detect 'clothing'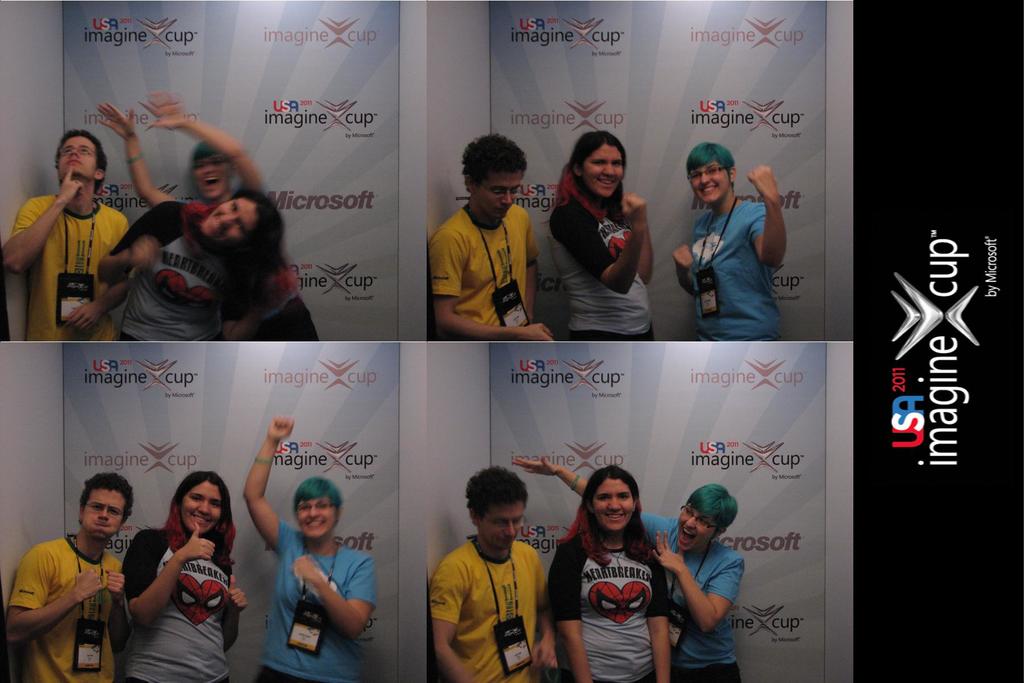
crop(253, 520, 376, 682)
